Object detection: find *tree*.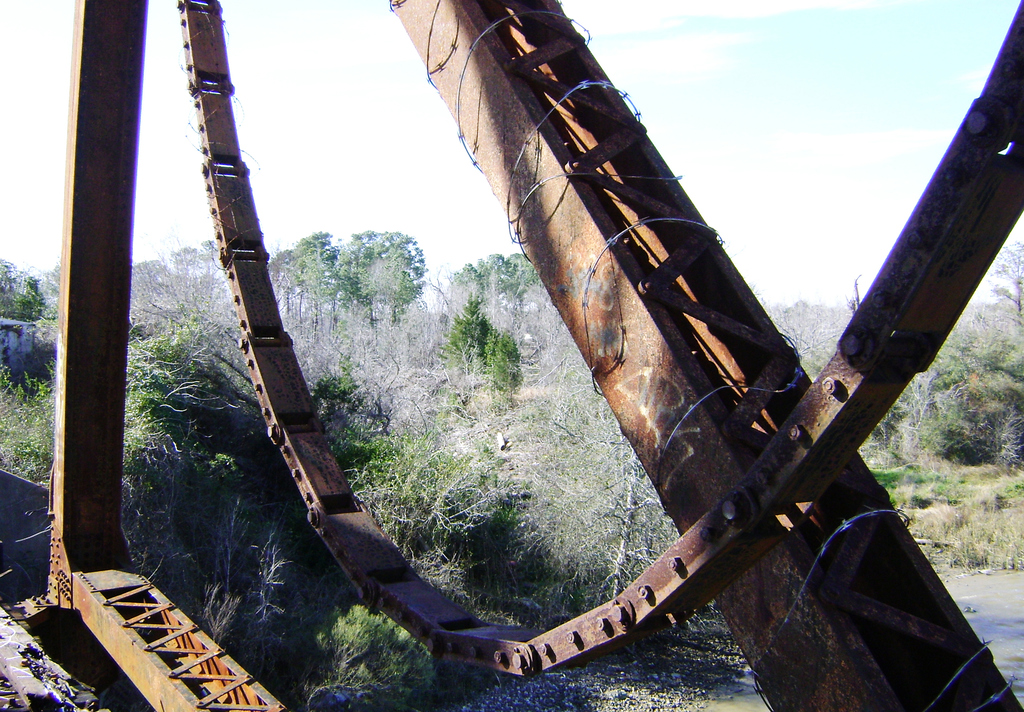
x1=1 y1=265 x2=54 y2=498.
